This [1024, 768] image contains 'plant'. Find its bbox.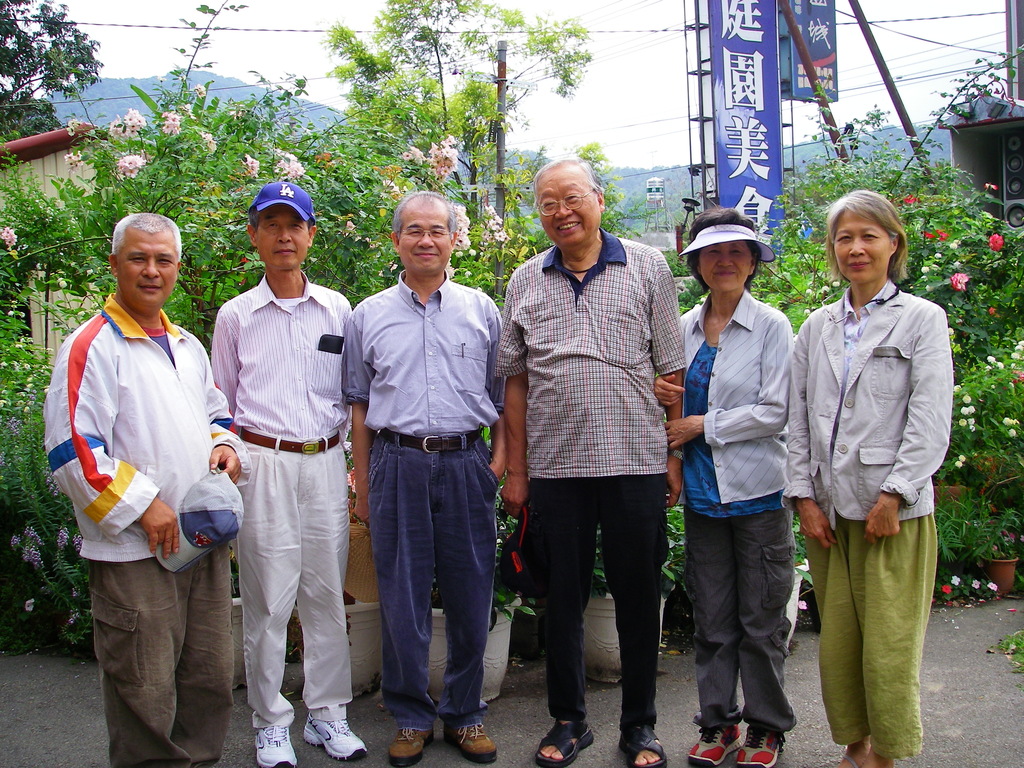
915:339:1023:500.
